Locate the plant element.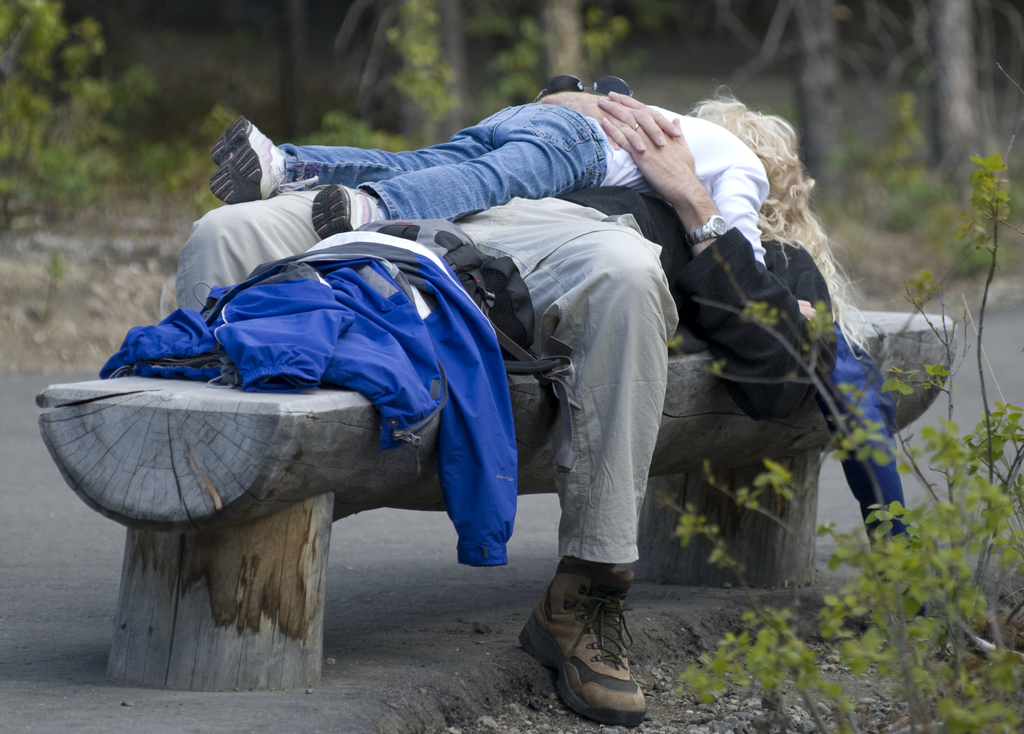
Element bbox: 0:0:156:258.
